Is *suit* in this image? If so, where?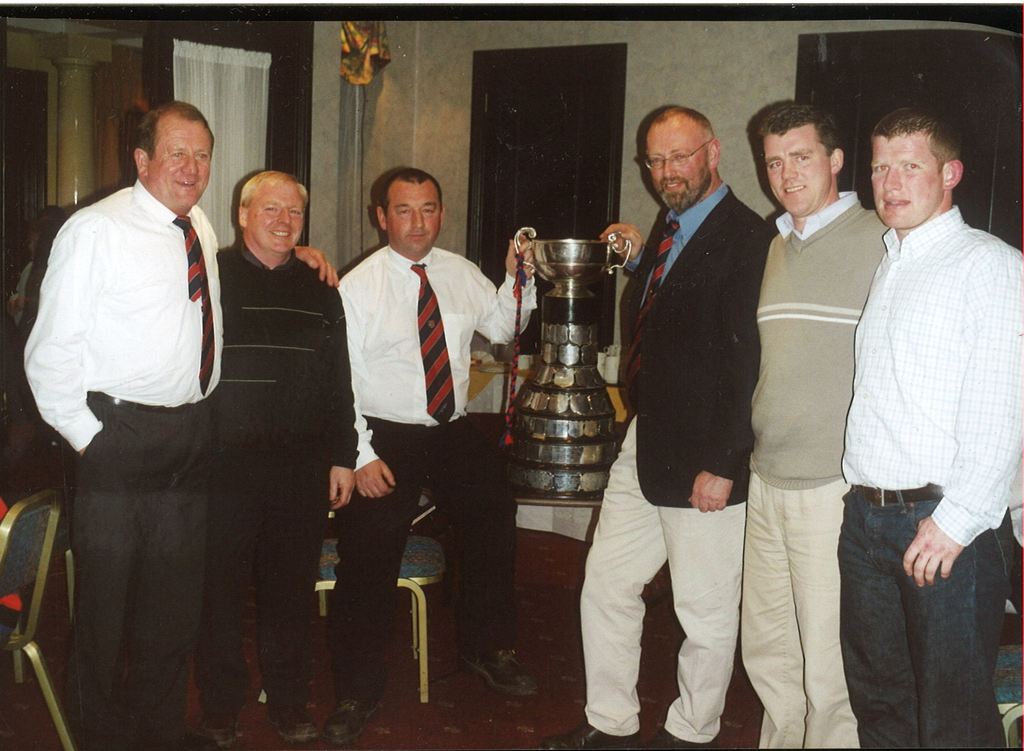
Yes, at {"left": 609, "top": 122, "right": 791, "bottom": 703}.
